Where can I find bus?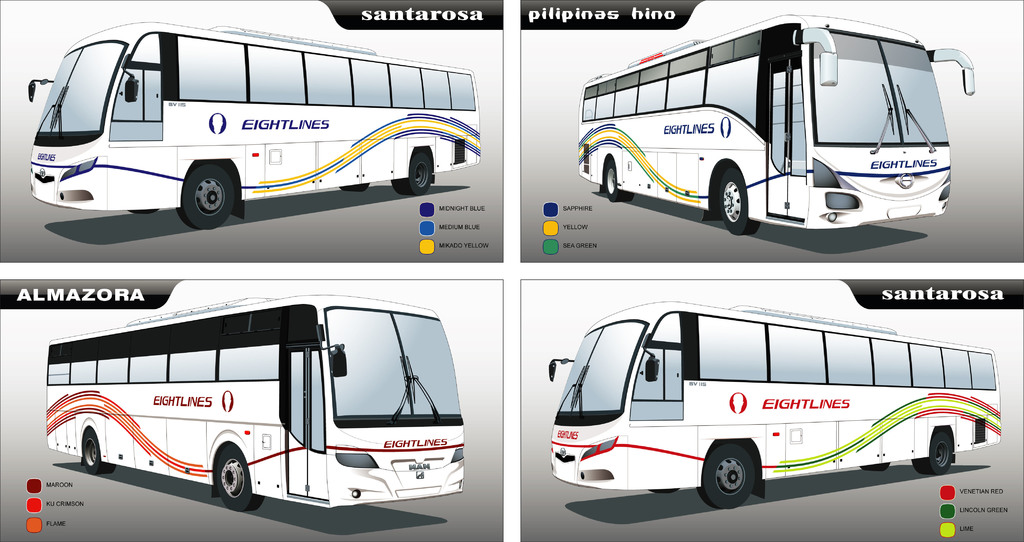
You can find it at box=[544, 300, 1002, 509].
